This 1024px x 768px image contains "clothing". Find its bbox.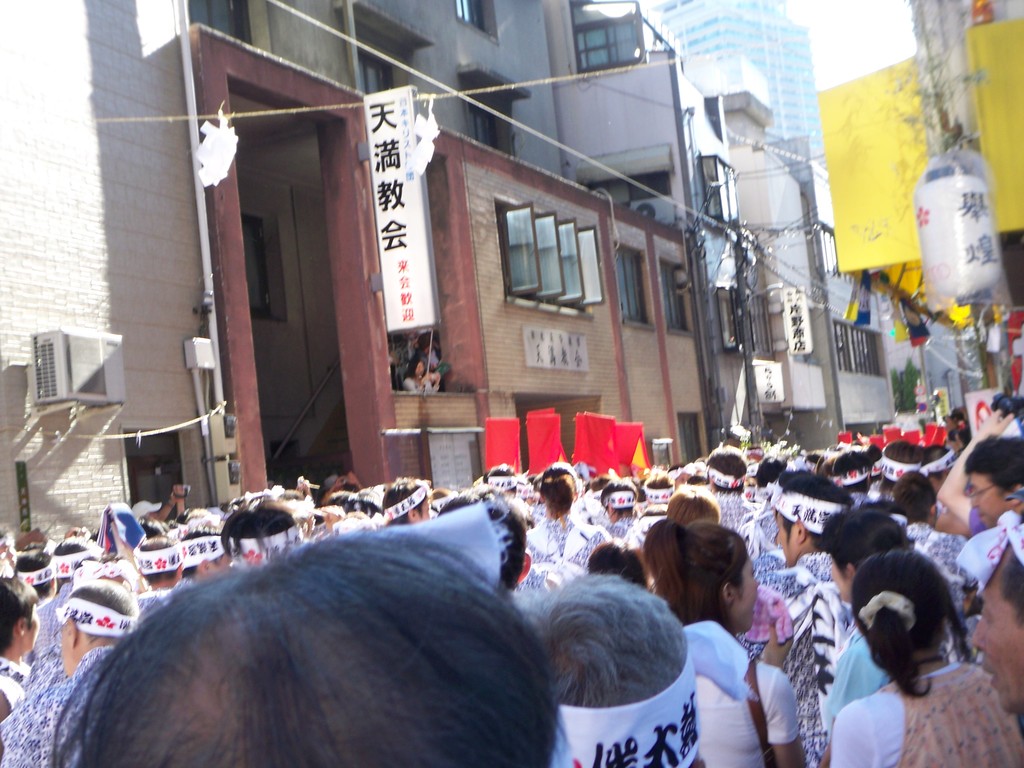
l=541, t=516, r=606, b=564.
